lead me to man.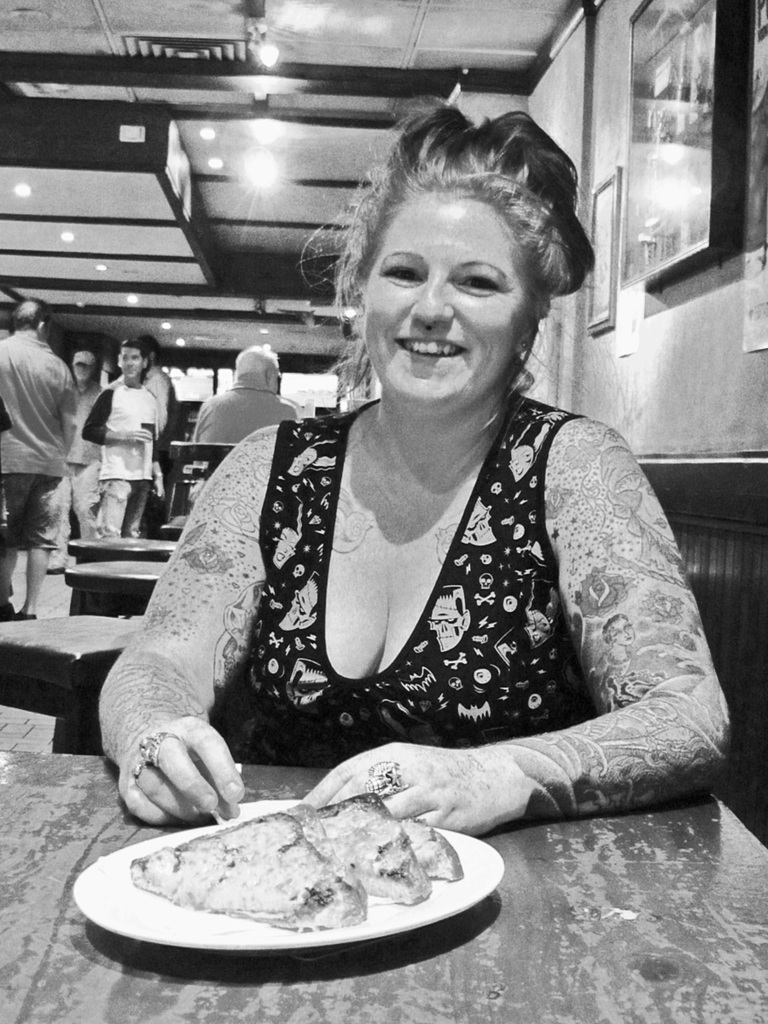
Lead to <bbox>189, 346, 304, 501</bbox>.
